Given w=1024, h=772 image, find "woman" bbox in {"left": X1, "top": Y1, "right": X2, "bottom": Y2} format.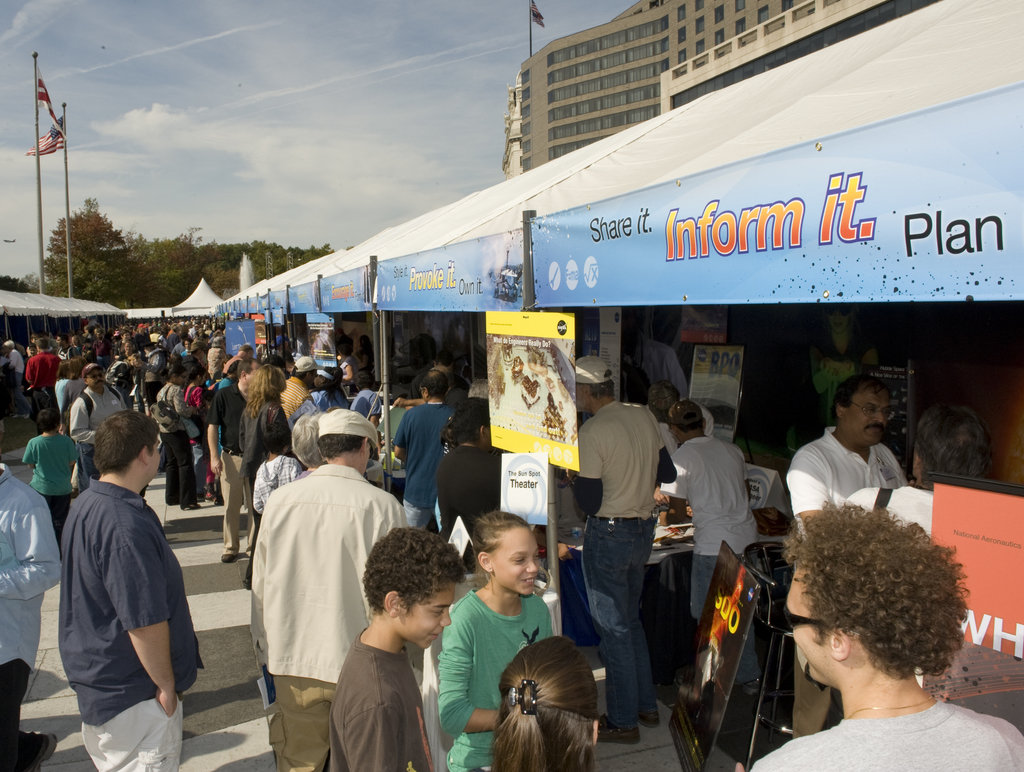
{"left": 472, "top": 638, "right": 600, "bottom": 771}.
